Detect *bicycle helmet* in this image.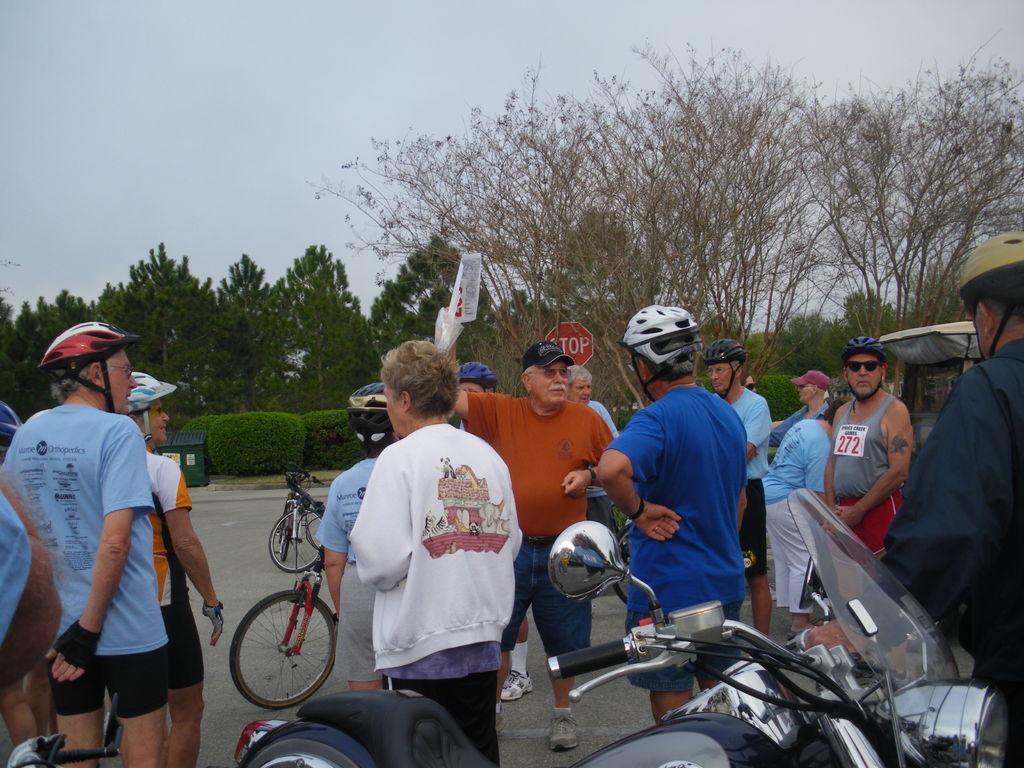
Detection: bbox=[337, 381, 403, 461].
